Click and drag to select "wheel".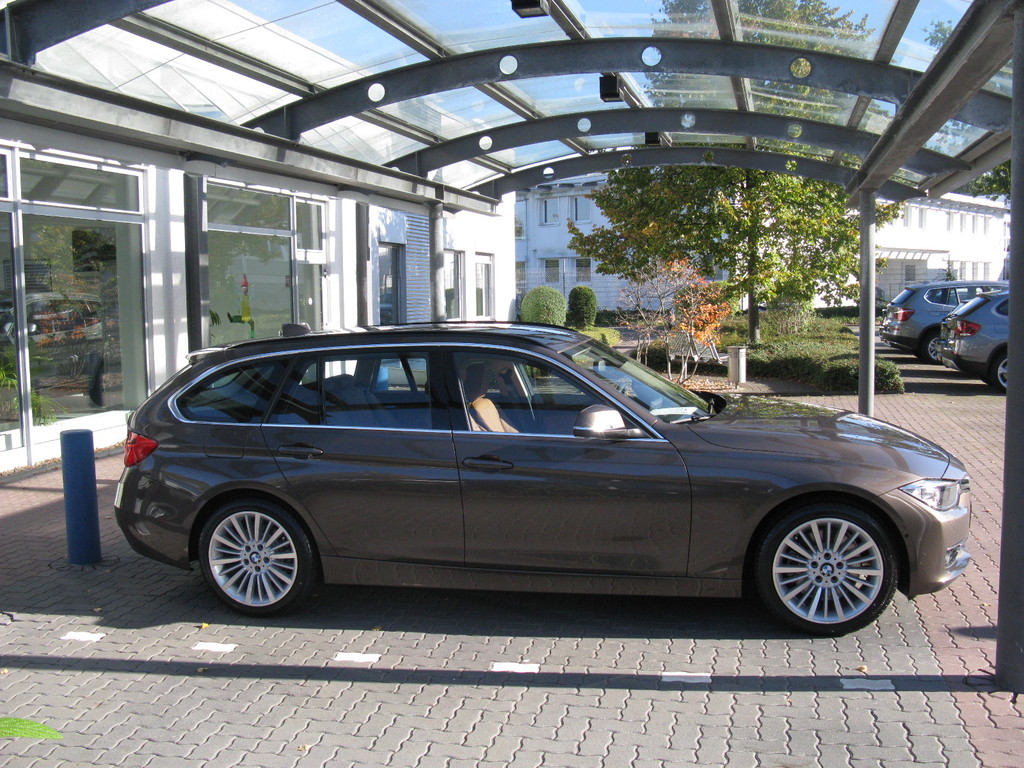
Selection: <bbox>922, 337, 954, 367</bbox>.
